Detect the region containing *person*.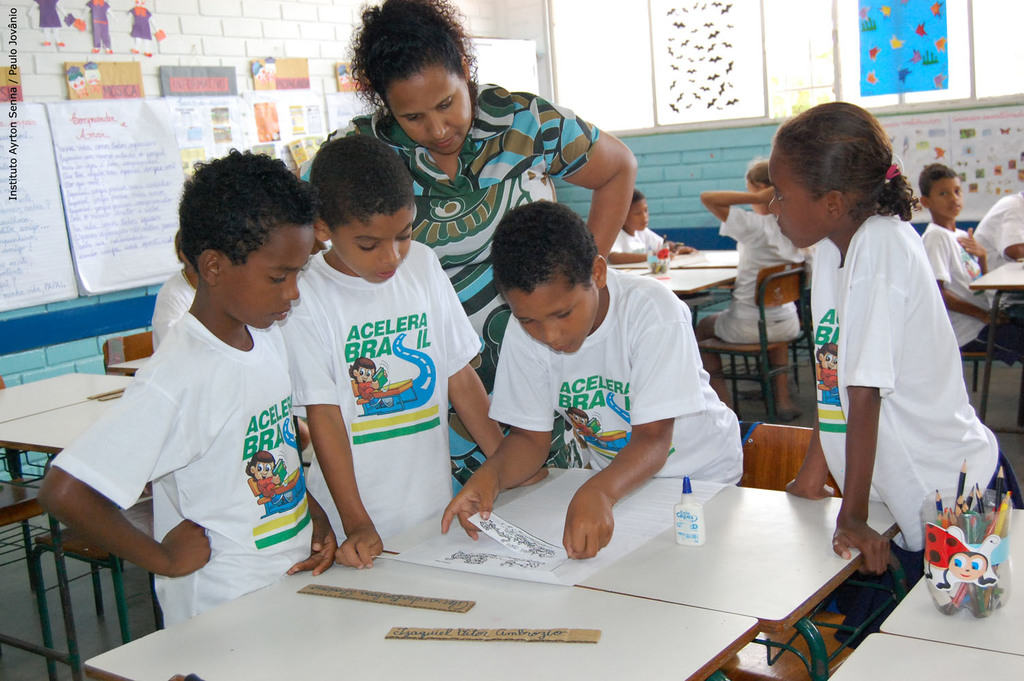
[244,448,291,503].
